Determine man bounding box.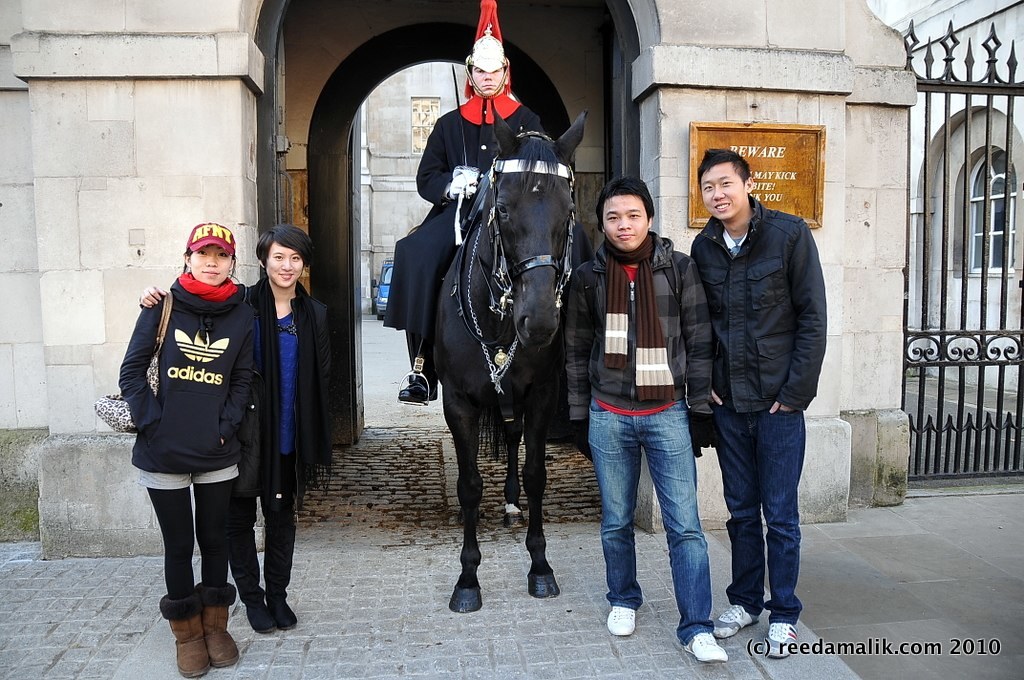
Determined: crop(681, 133, 841, 629).
